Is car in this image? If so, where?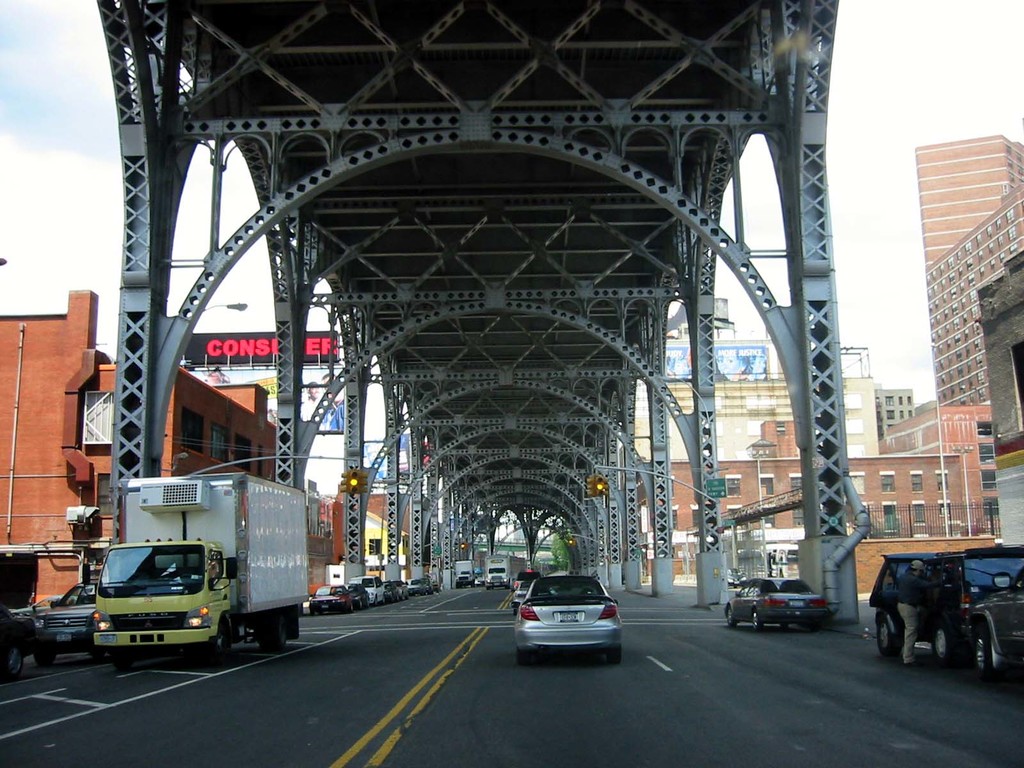
Yes, at Rect(308, 582, 355, 609).
